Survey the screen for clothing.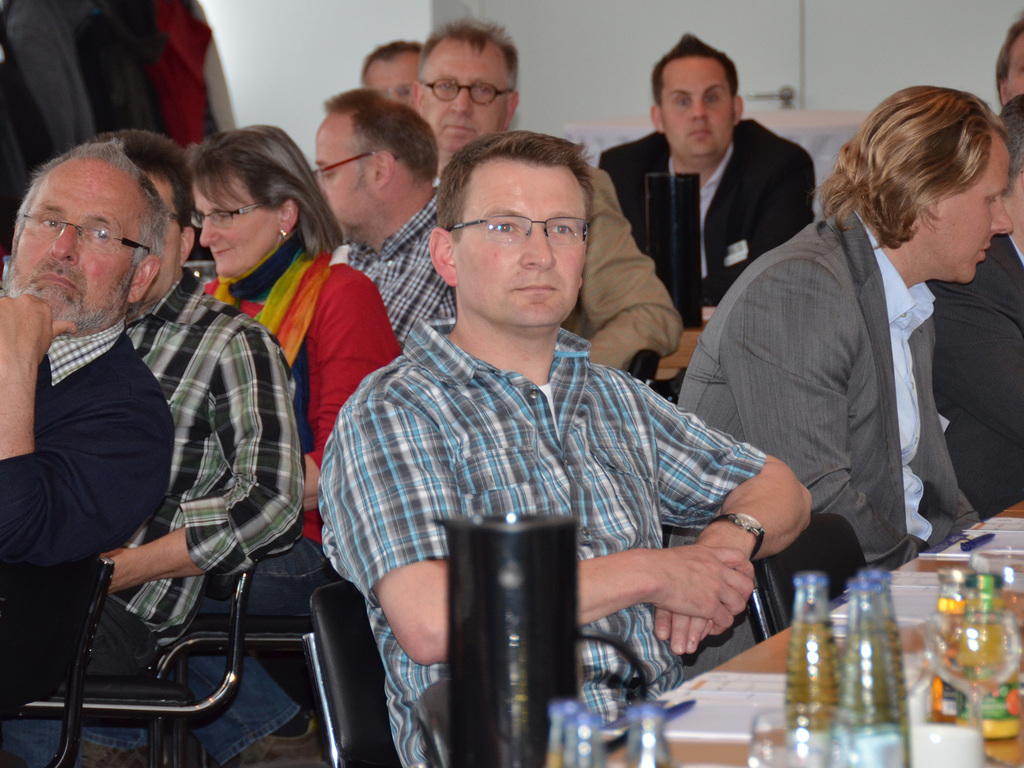
Survey found: {"x1": 931, "y1": 232, "x2": 1023, "y2": 525}.
